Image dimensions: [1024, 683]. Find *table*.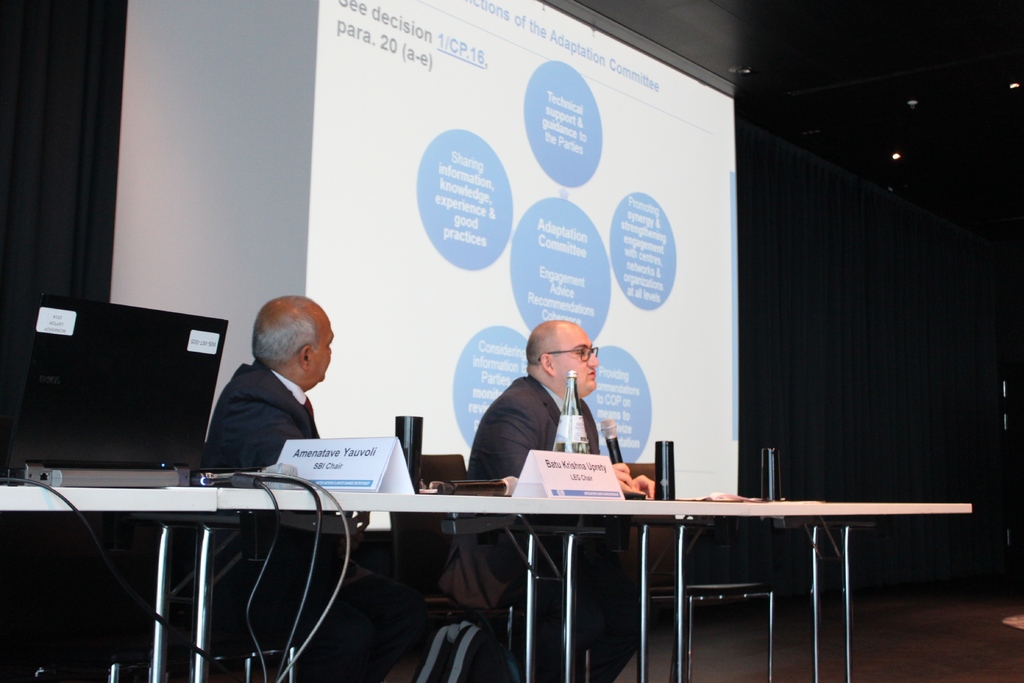
(3,479,215,682).
